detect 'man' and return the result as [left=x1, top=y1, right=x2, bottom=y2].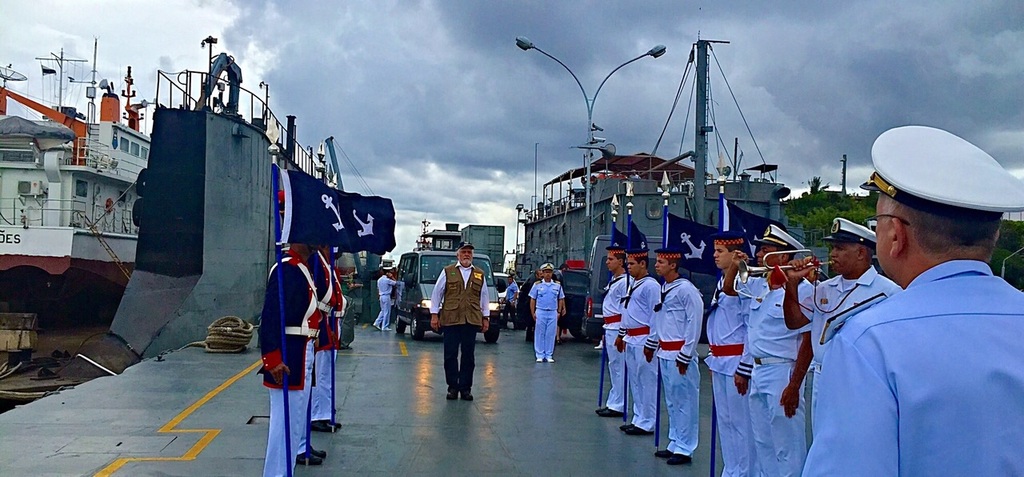
[left=779, top=217, right=901, bottom=358].
